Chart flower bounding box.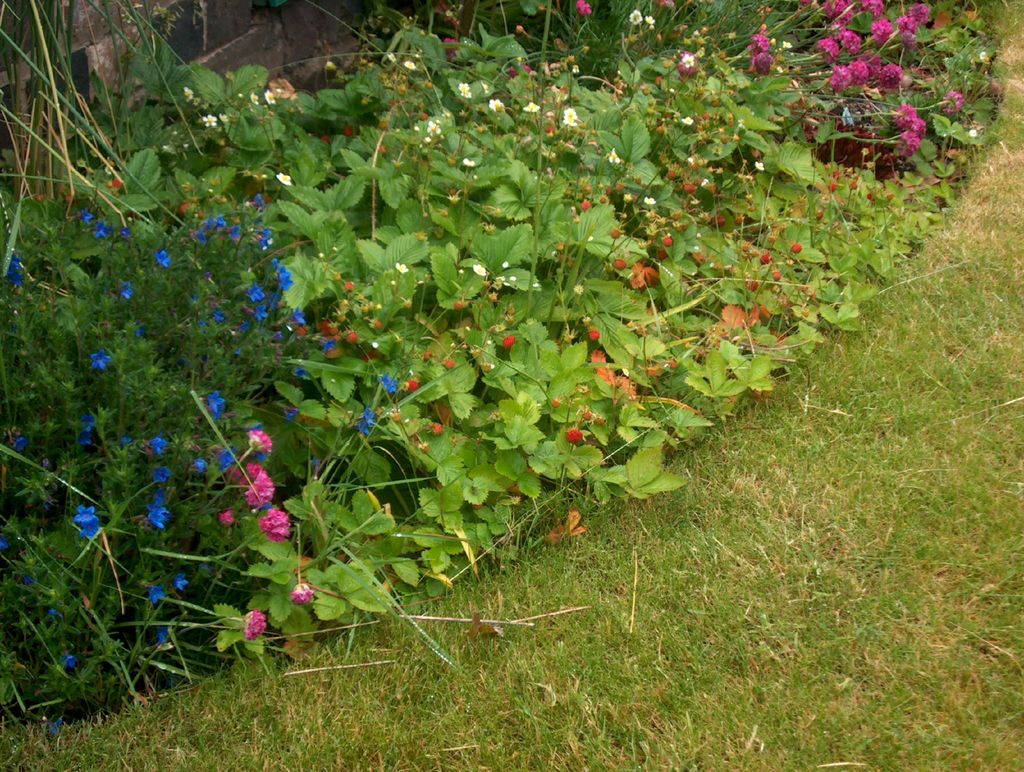
Charted: box=[472, 263, 486, 275].
